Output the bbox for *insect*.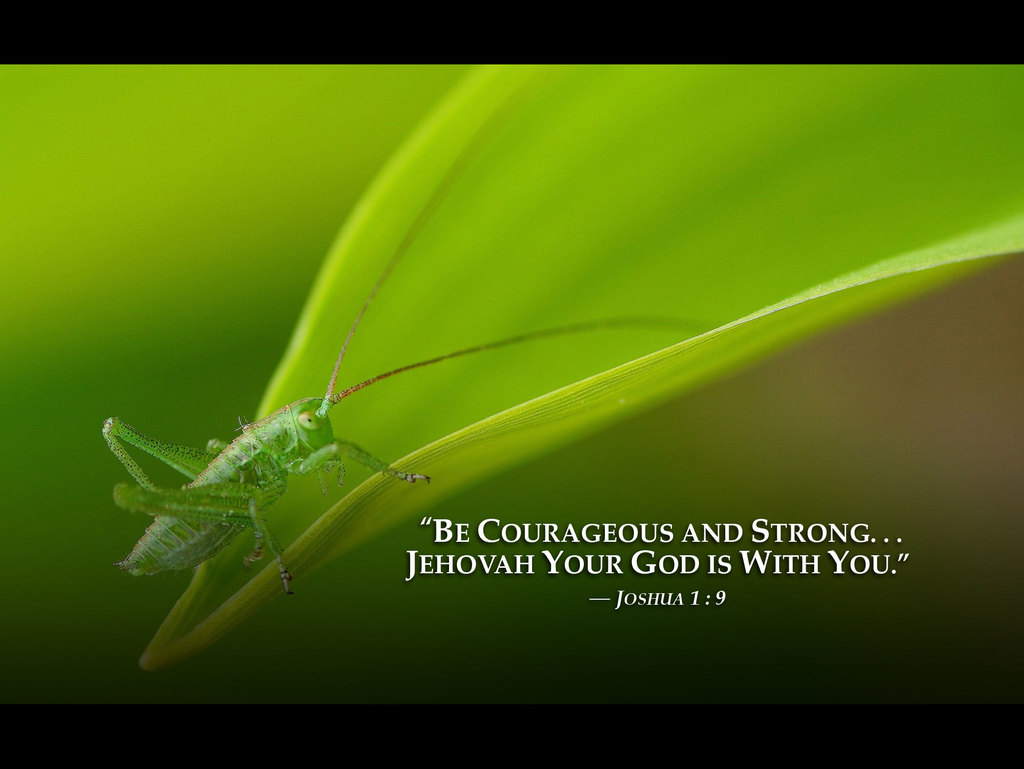
(x1=99, y1=156, x2=710, y2=601).
